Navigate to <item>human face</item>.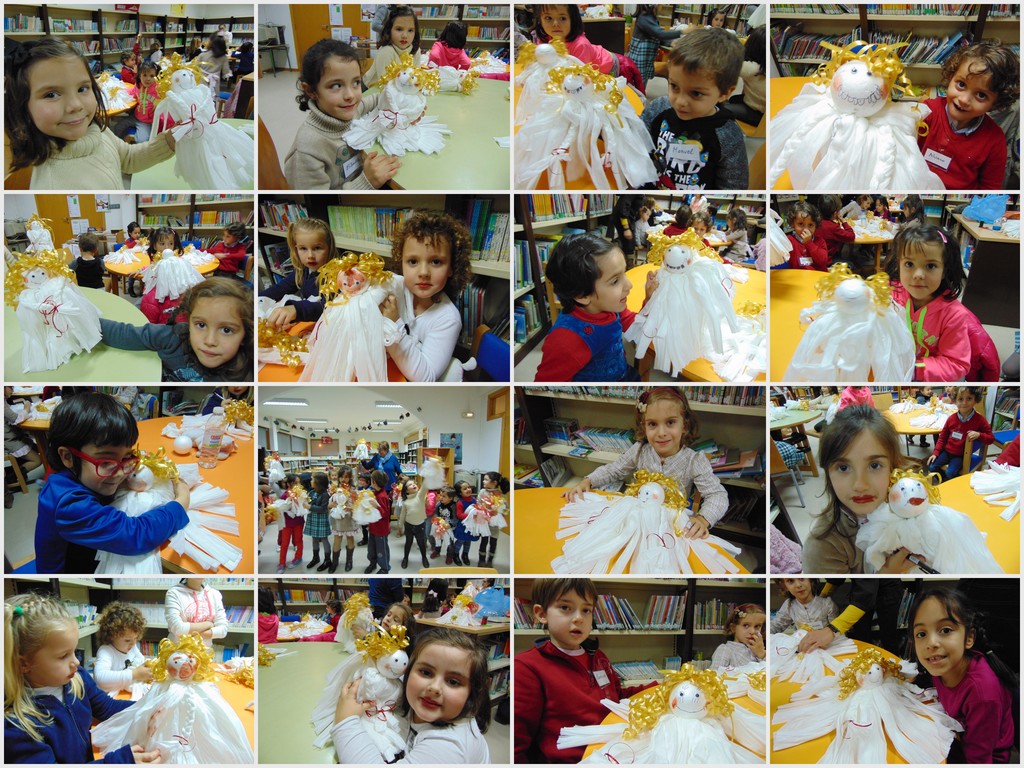
Navigation target: rect(226, 385, 248, 395).
